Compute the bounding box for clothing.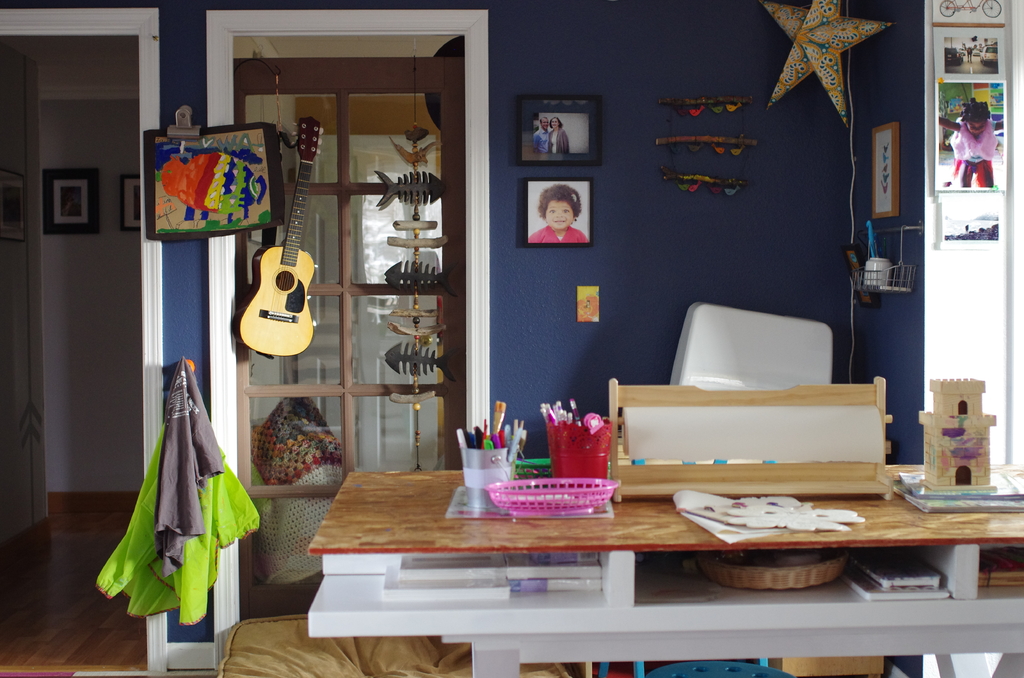
[left=548, top=121, right=575, bottom=159].
